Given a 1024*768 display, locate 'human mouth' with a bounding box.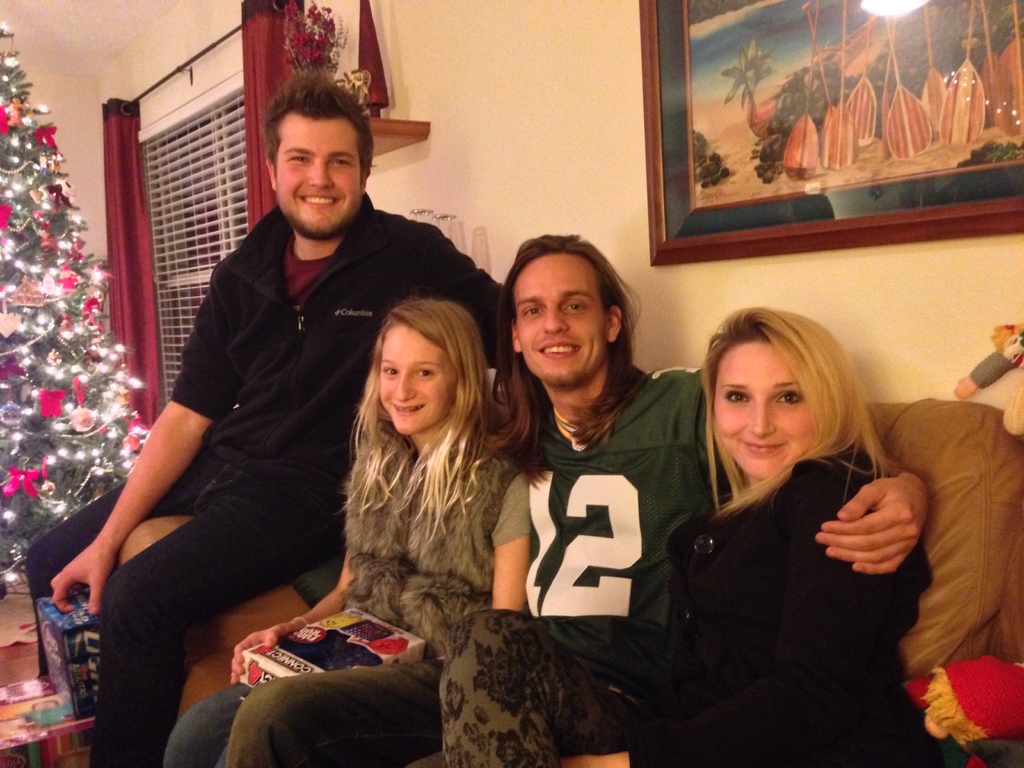
Located: bbox=(387, 403, 422, 412).
